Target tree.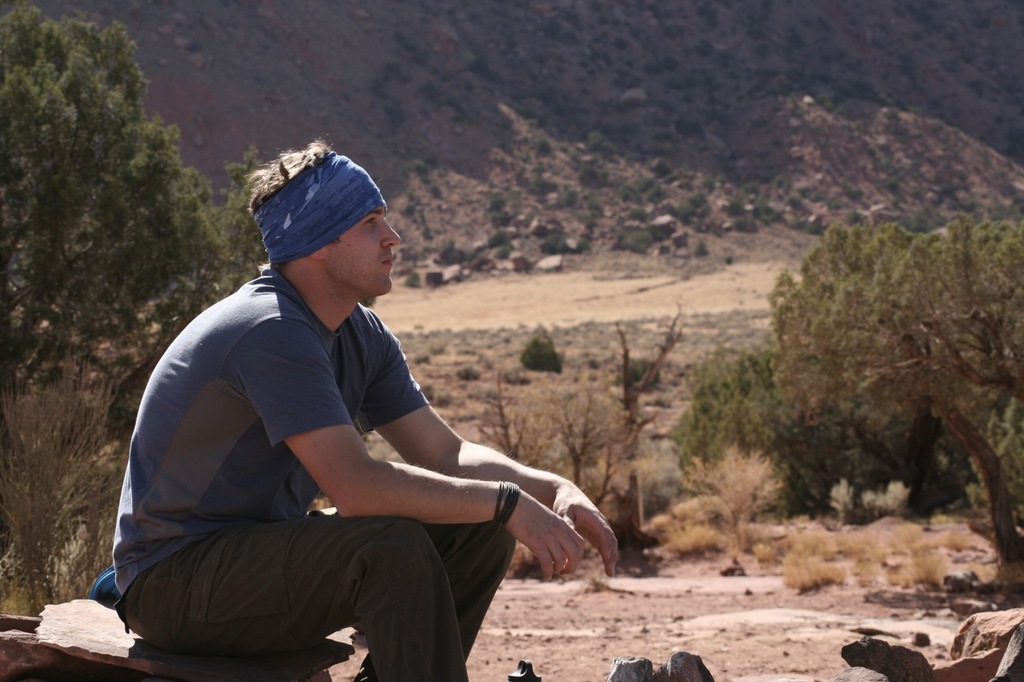
Target region: 713:174:1020:536.
